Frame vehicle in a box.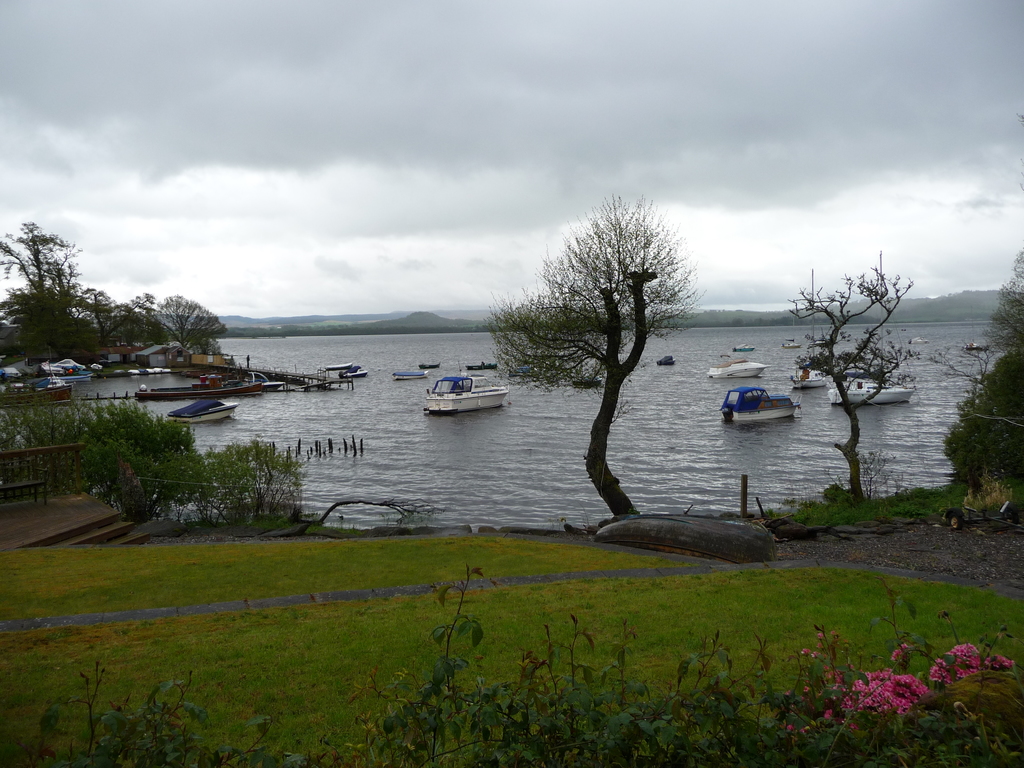
130,376,238,400.
